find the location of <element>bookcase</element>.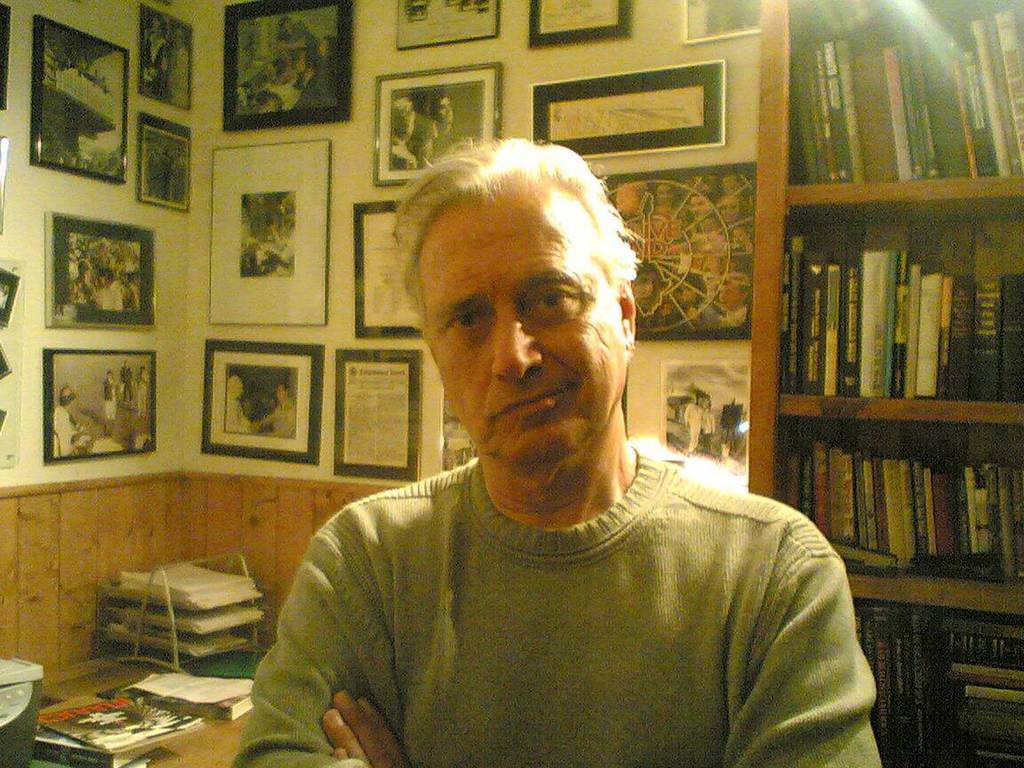
Location: select_region(735, 181, 1014, 700).
